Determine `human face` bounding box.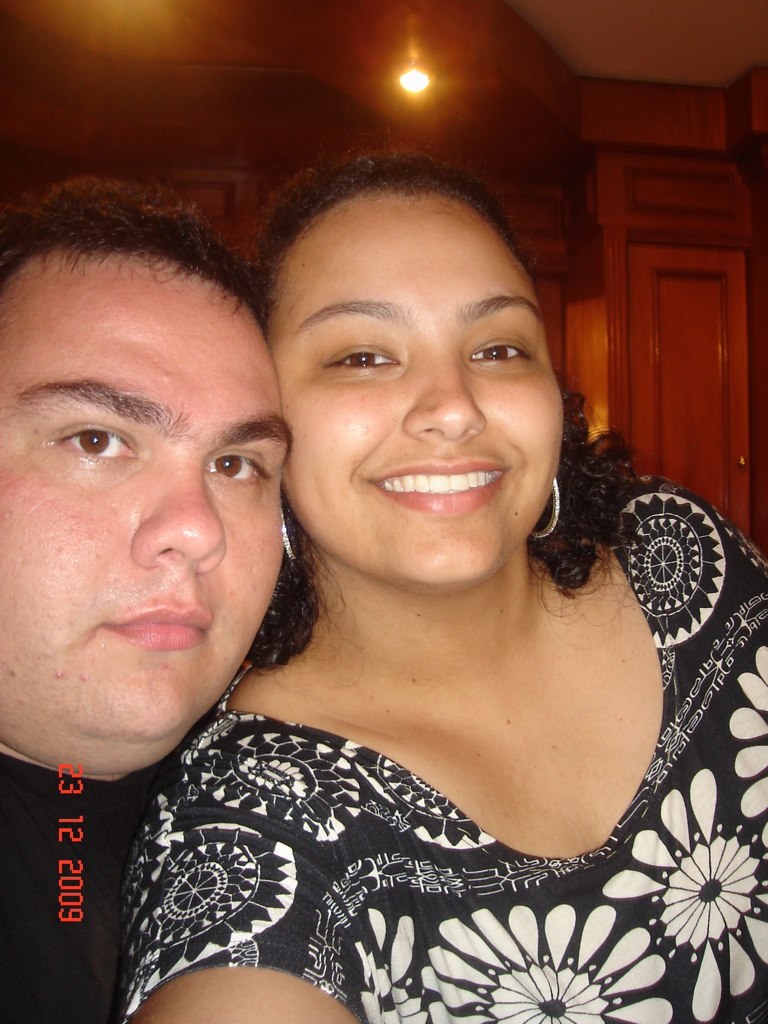
Determined: box(0, 253, 294, 742).
